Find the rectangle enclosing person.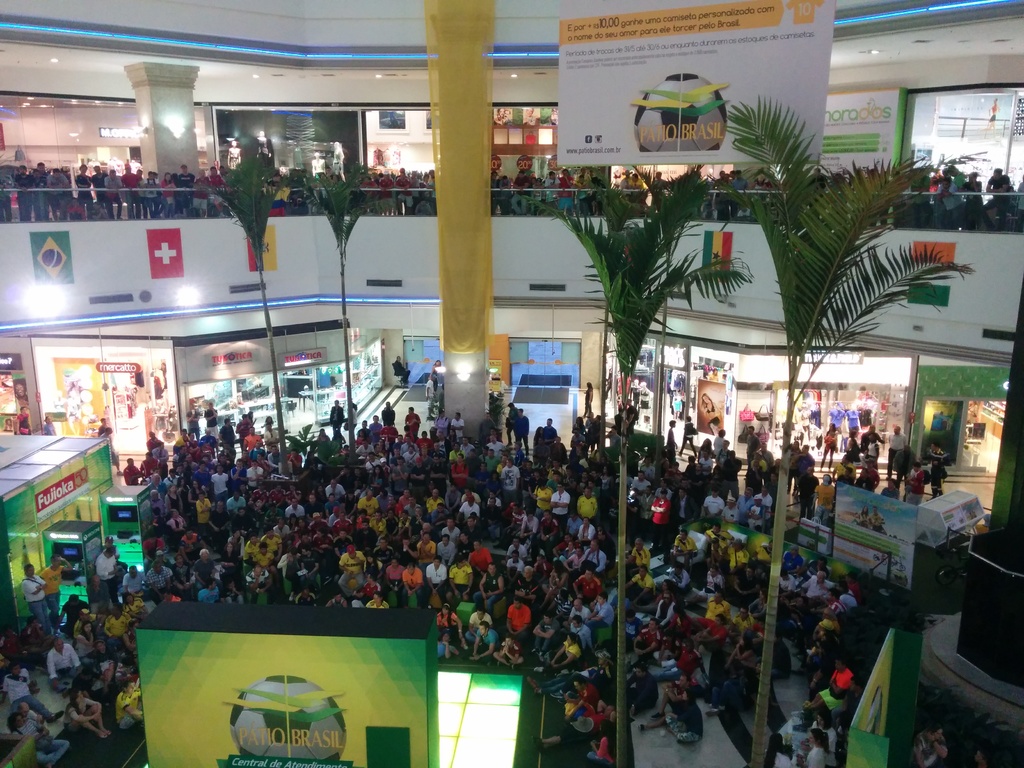
[left=47, top=633, right=84, bottom=685].
